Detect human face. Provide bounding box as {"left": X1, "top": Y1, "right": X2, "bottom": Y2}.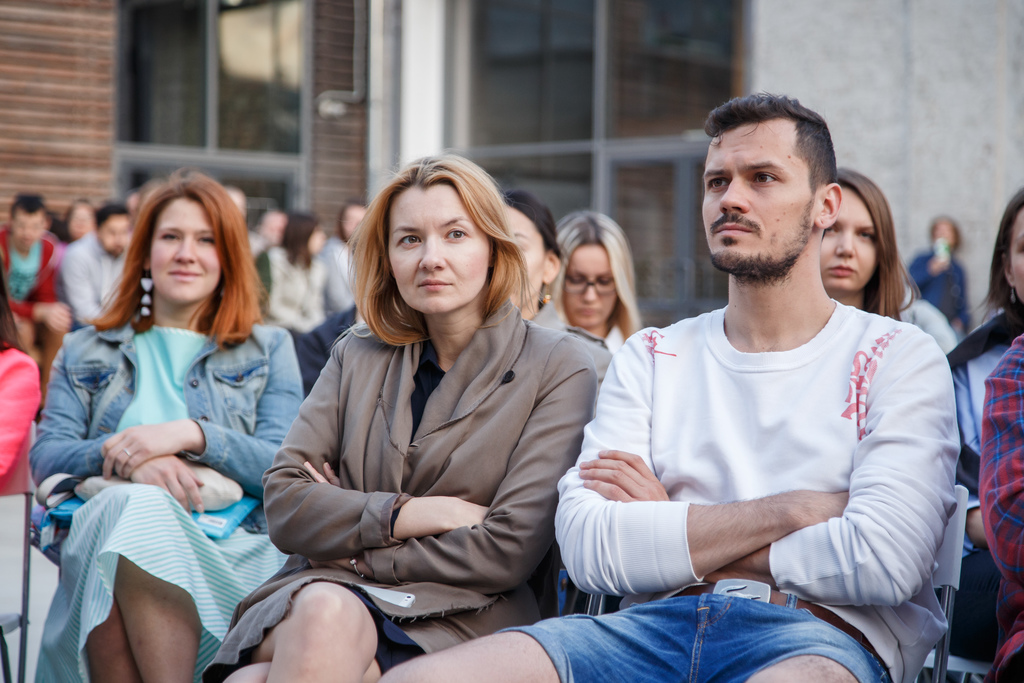
{"left": 66, "top": 205, "right": 87, "bottom": 238}.
